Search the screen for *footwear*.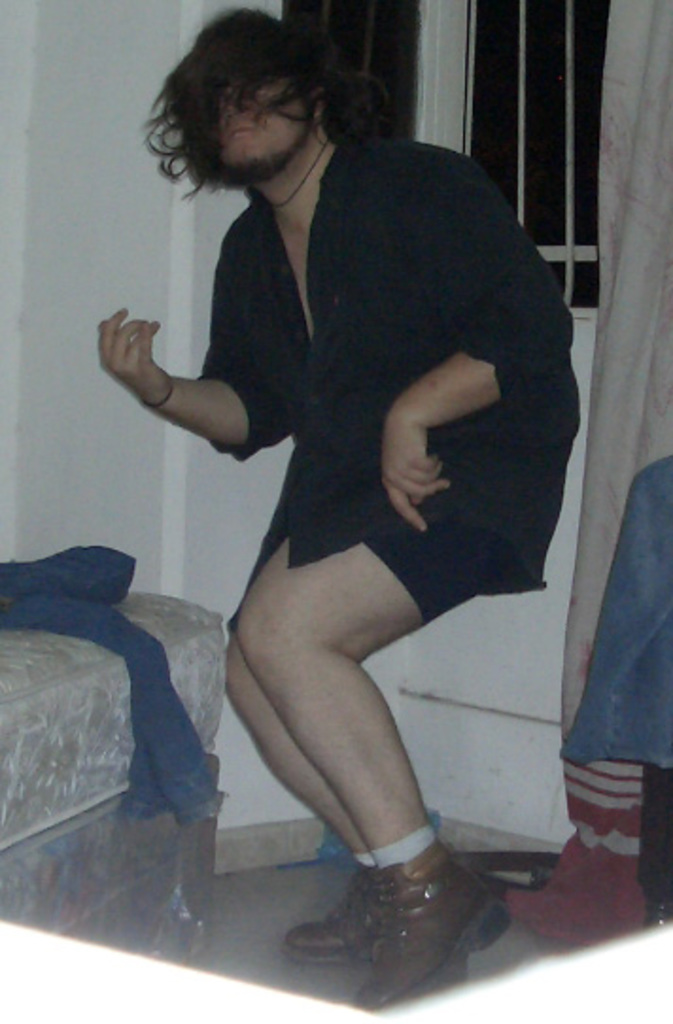
Found at [x1=352, y1=833, x2=505, y2=1020].
